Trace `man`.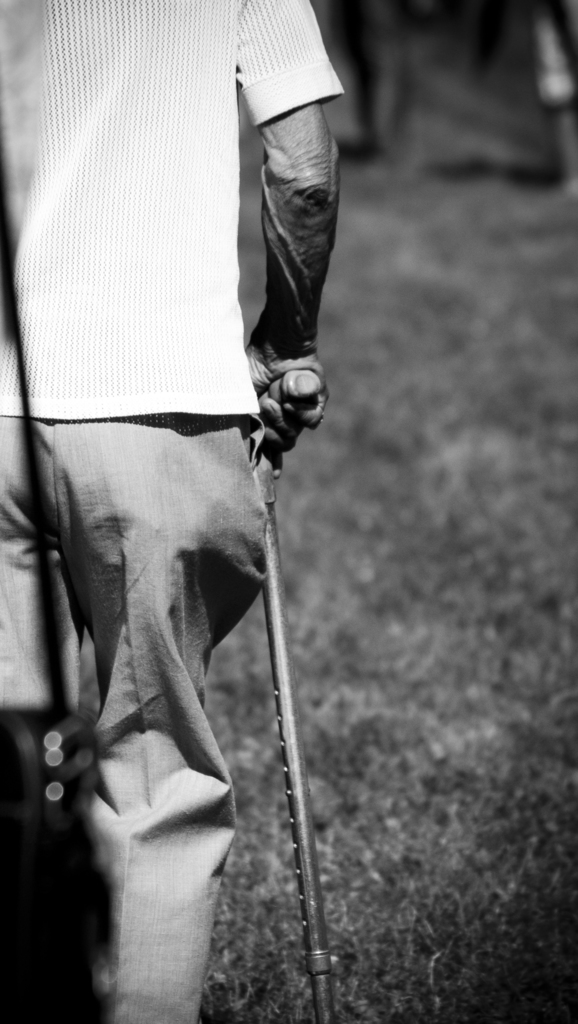
Traced to (left=6, top=43, right=384, bottom=1020).
